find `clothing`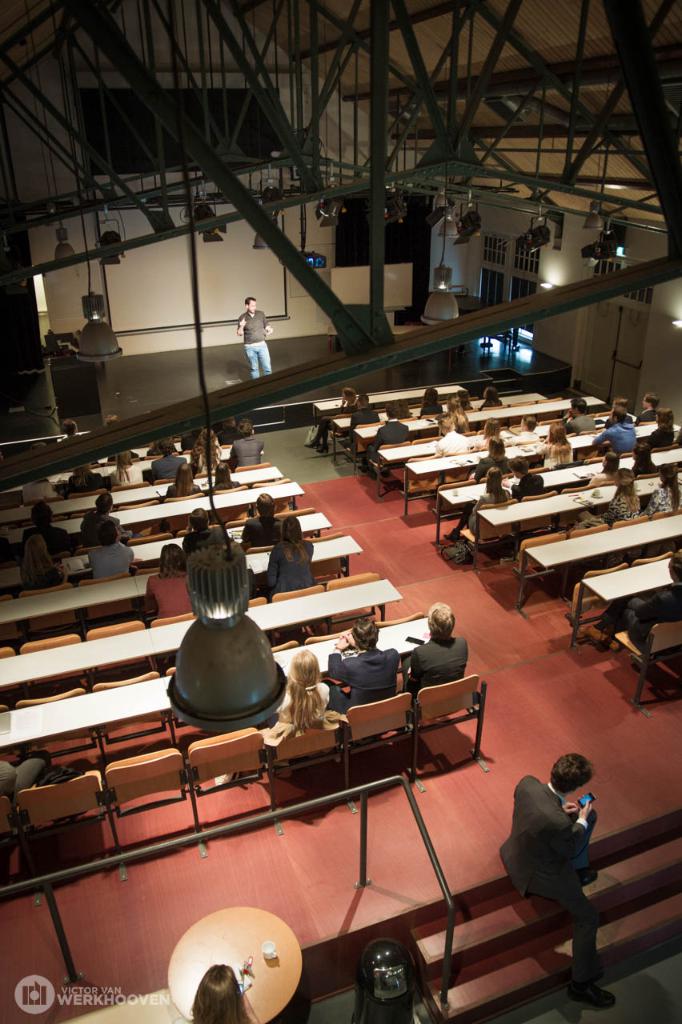
<region>588, 458, 639, 489</region>
